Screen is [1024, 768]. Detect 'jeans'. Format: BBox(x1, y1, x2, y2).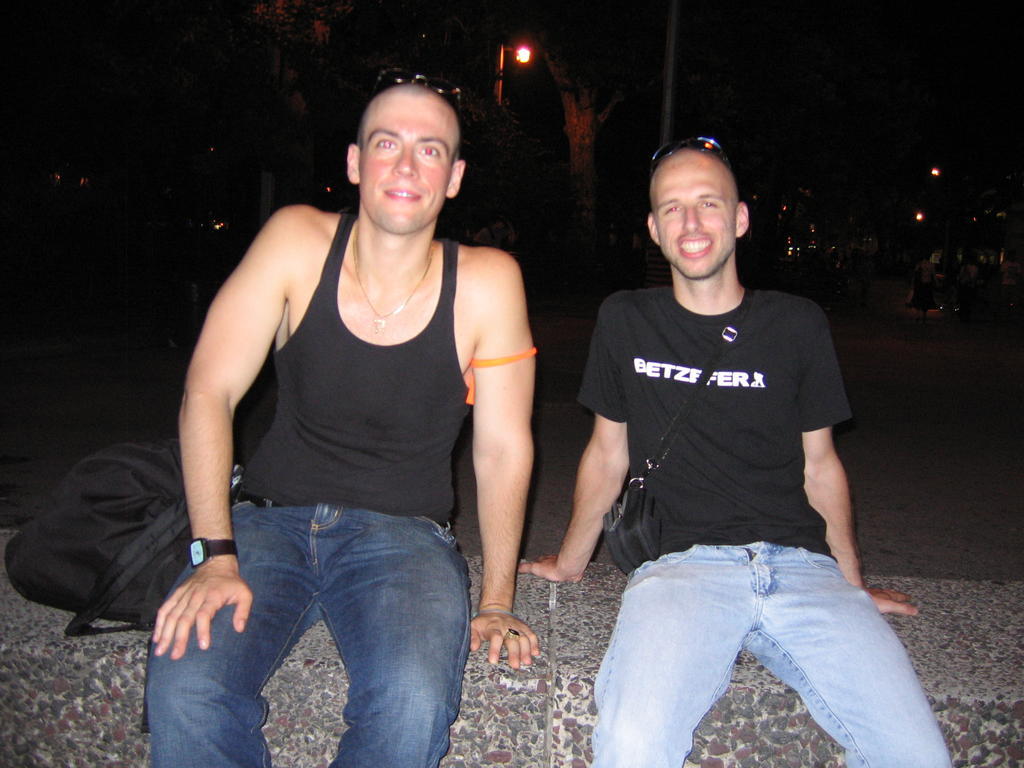
BBox(142, 482, 475, 767).
